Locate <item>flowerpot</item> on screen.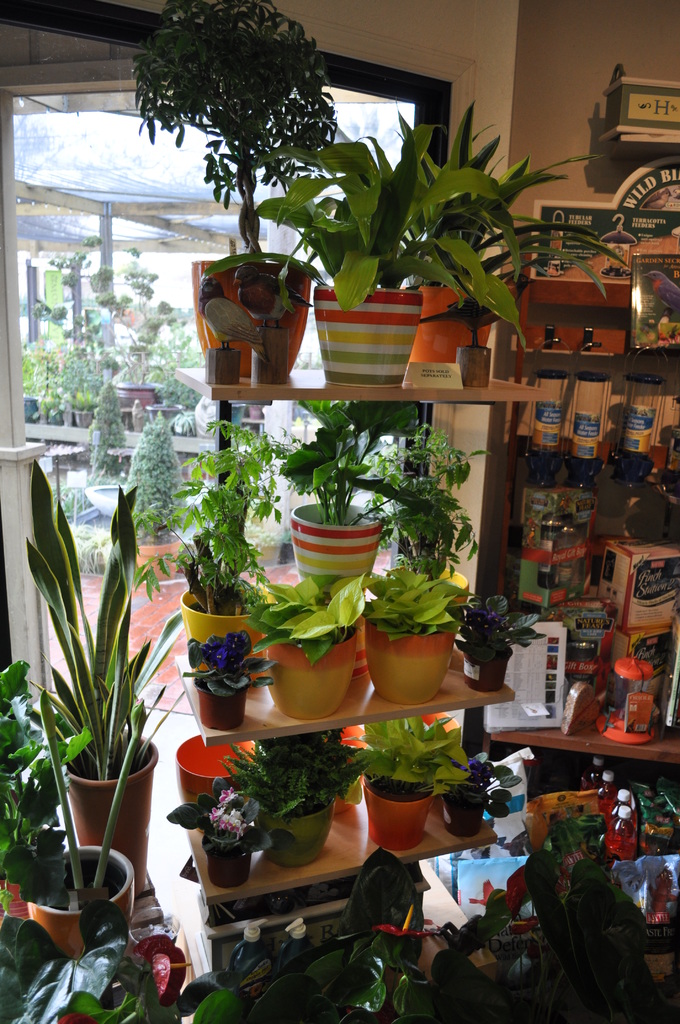
On screen at x1=317, y1=285, x2=424, y2=391.
